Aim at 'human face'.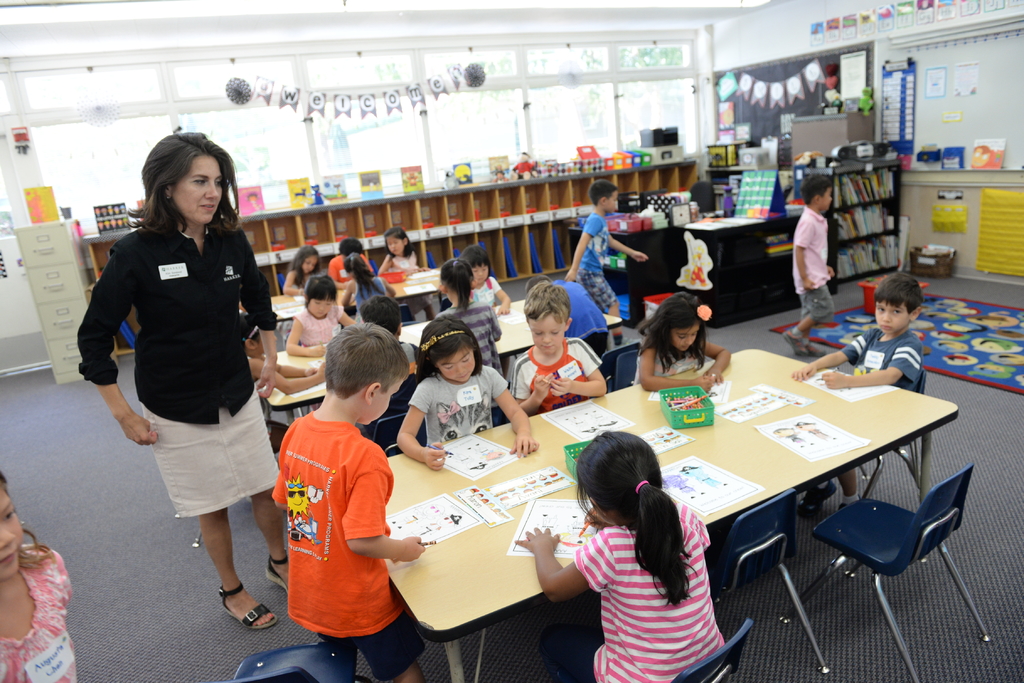
Aimed at {"x1": 527, "y1": 315, "x2": 566, "y2": 356}.
